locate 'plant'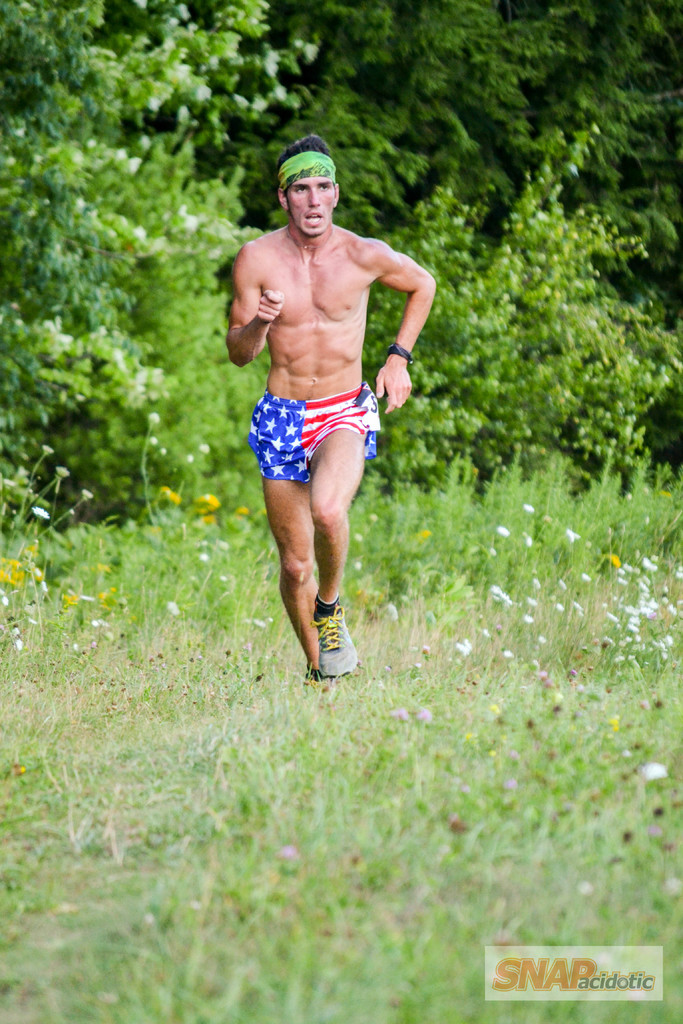
[x1=174, y1=88, x2=442, y2=237]
